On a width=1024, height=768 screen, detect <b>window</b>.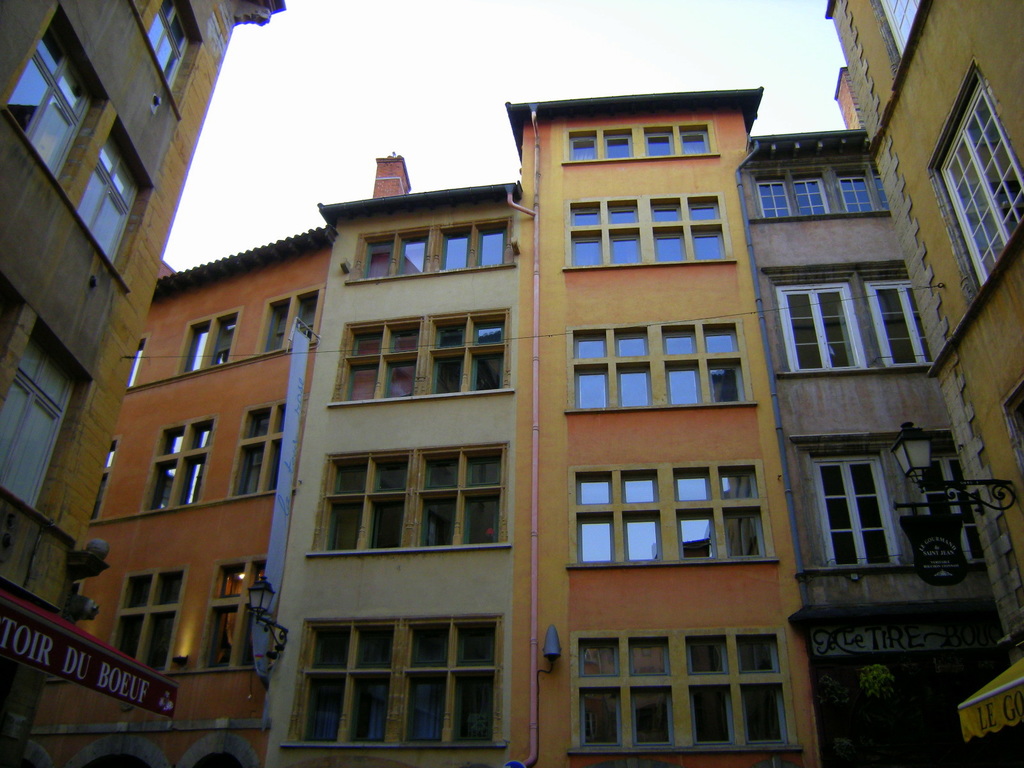
1000:376:1023:477.
